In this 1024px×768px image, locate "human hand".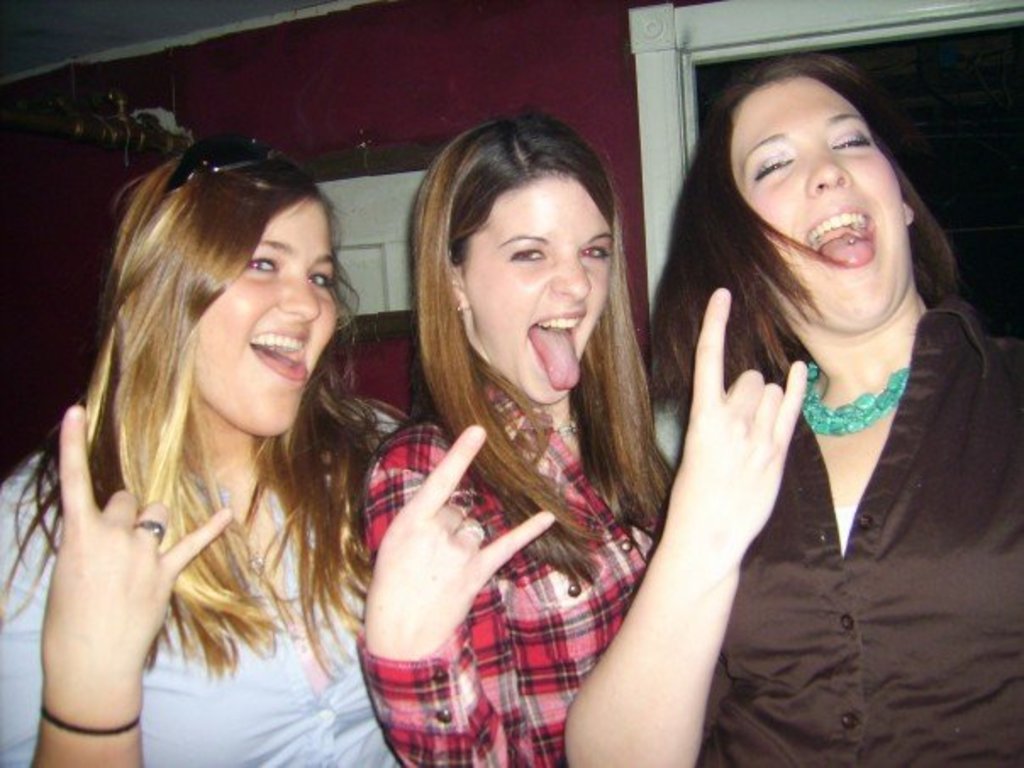
Bounding box: pyautogui.locateOnScreen(365, 426, 517, 670).
